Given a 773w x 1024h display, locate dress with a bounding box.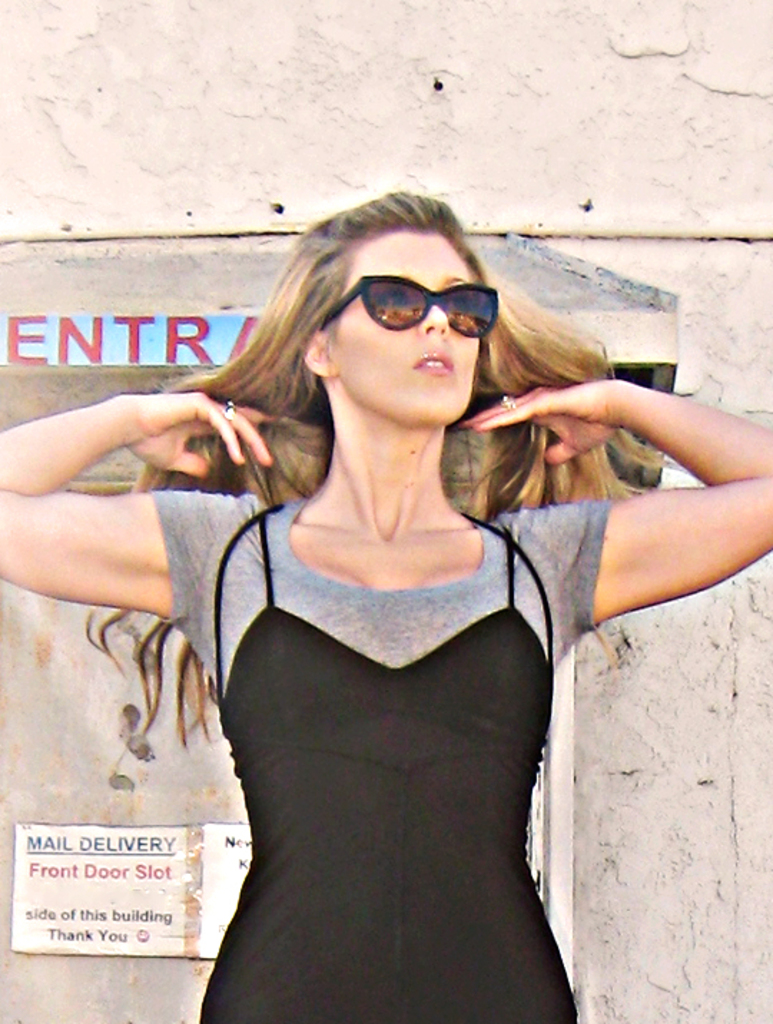
Located: [185,368,606,1013].
